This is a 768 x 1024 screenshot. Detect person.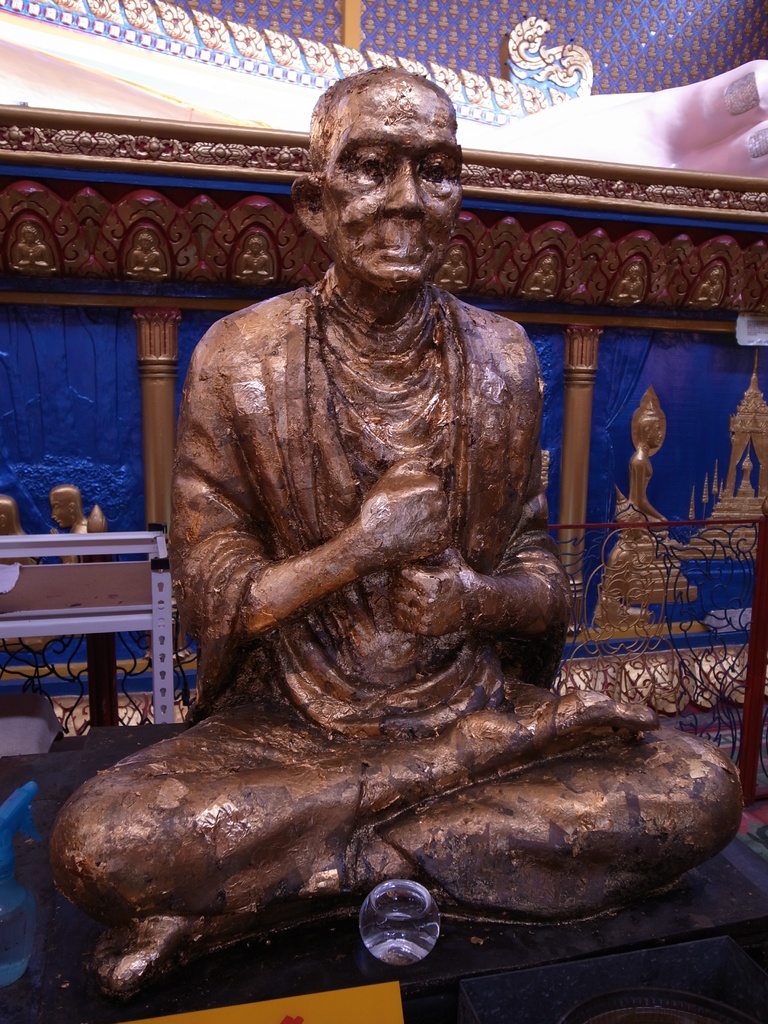
[left=140, top=67, right=654, bottom=1023].
